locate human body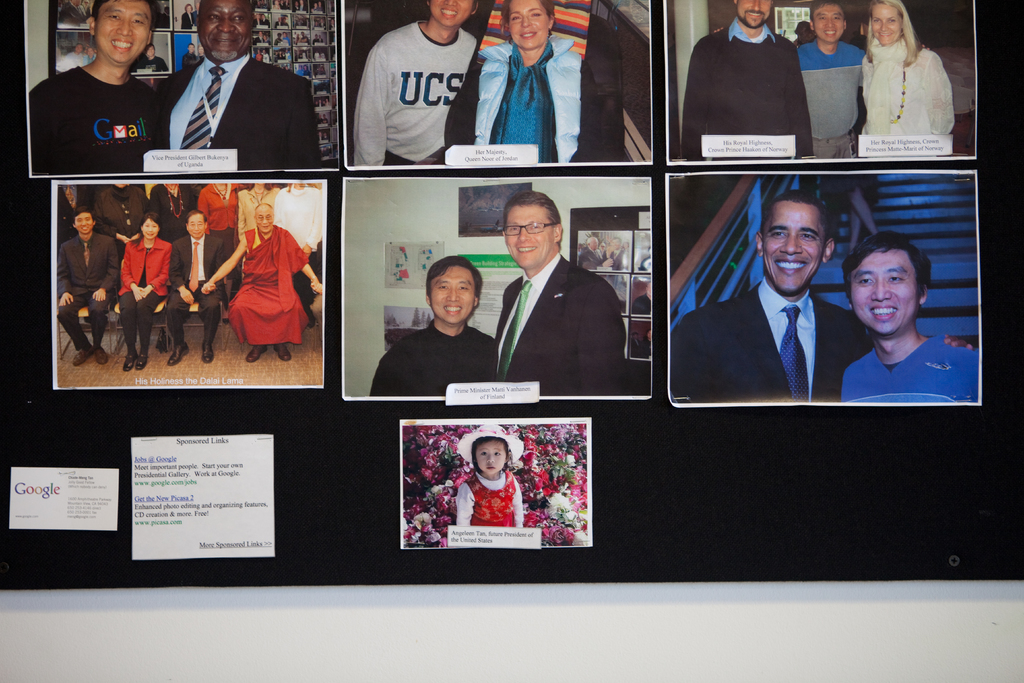
x1=793 y1=0 x2=870 y2=157
